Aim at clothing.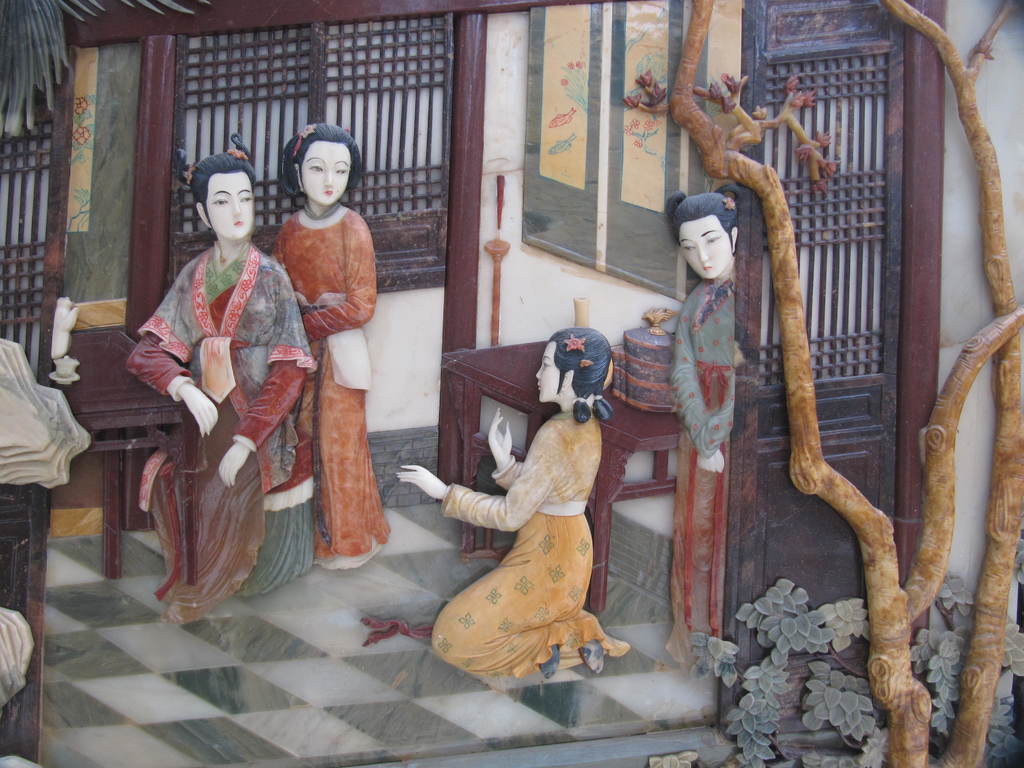
Aimed at bbox=(675, 268, 742, 628).
